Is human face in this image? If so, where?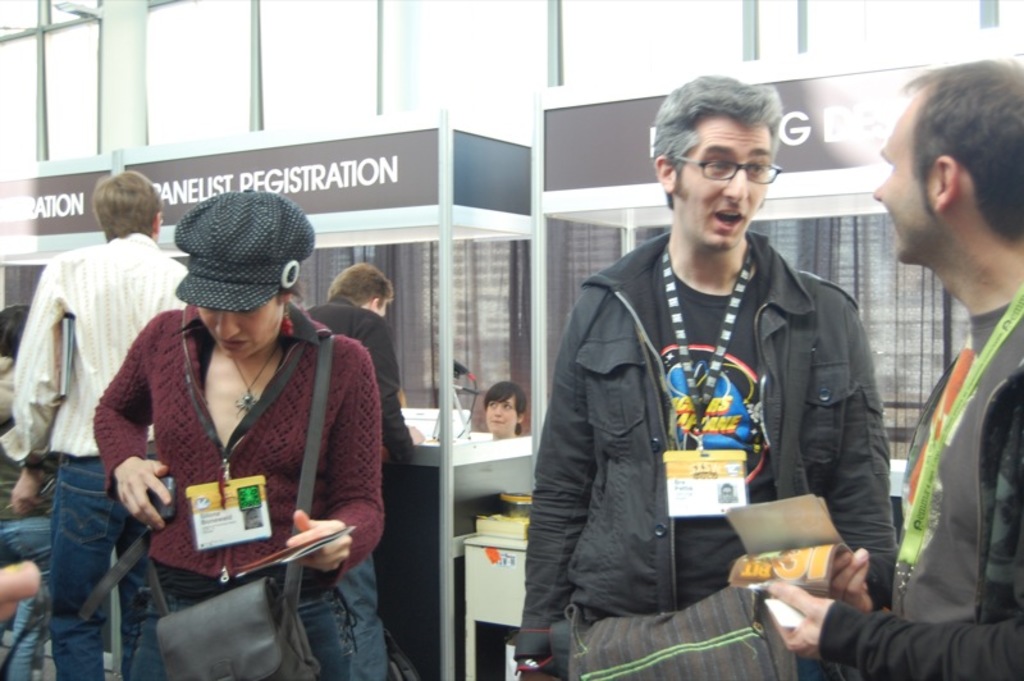
Yes, at <bbox>196, 294, 283, 361</bbox>.
